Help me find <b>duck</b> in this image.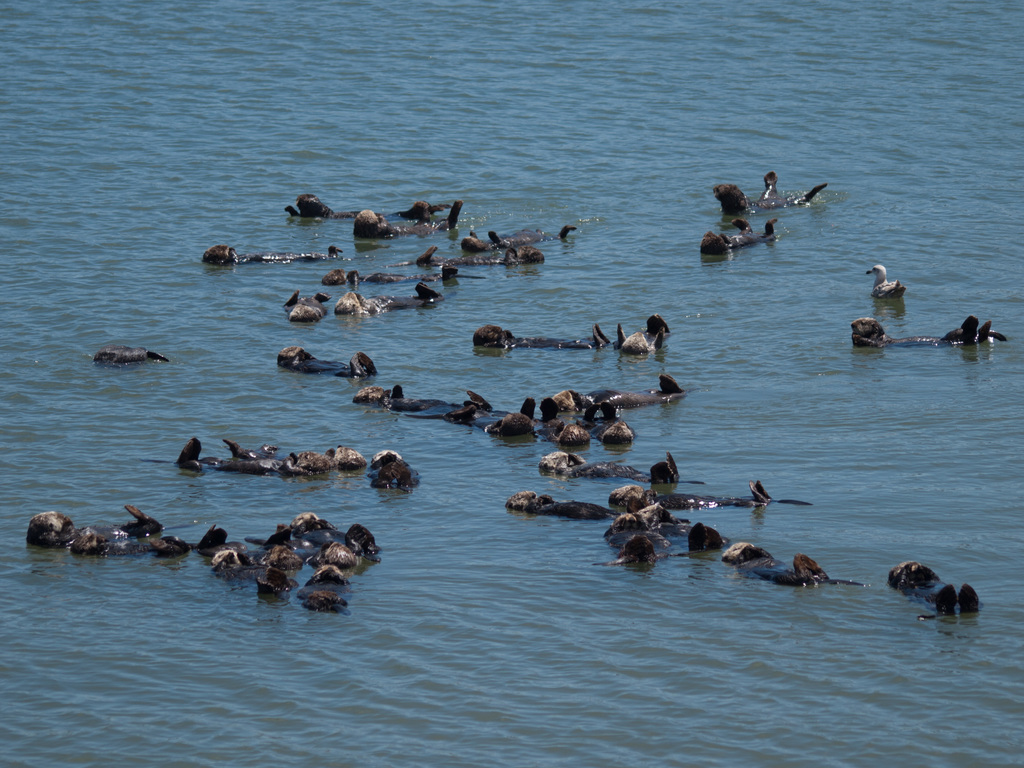
Found it: x1=864 y1=263 x2=911 y2=299.
